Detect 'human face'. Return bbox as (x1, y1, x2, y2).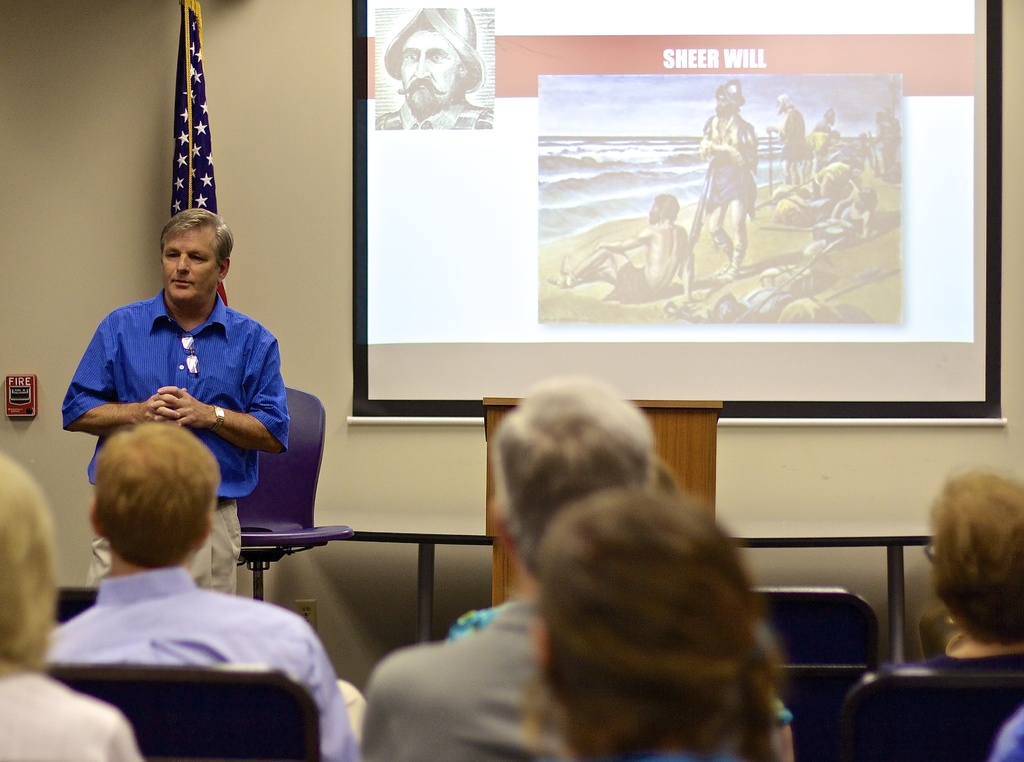
(401, 28, 460, 115).
